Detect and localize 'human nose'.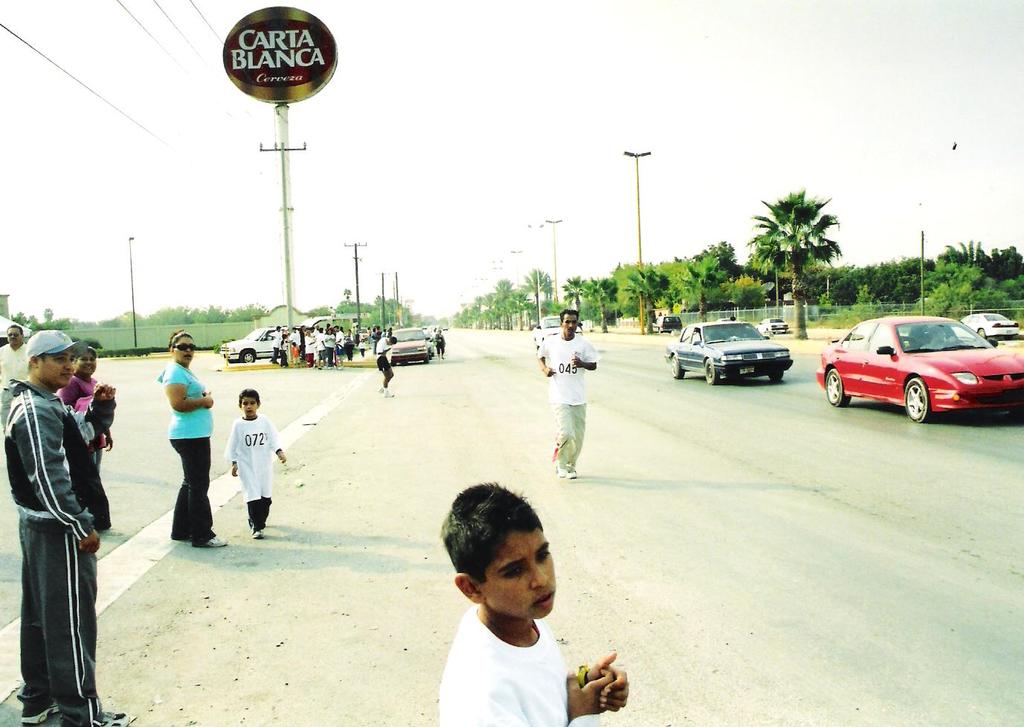
Localized at crop(11, 336, 15, 340).
